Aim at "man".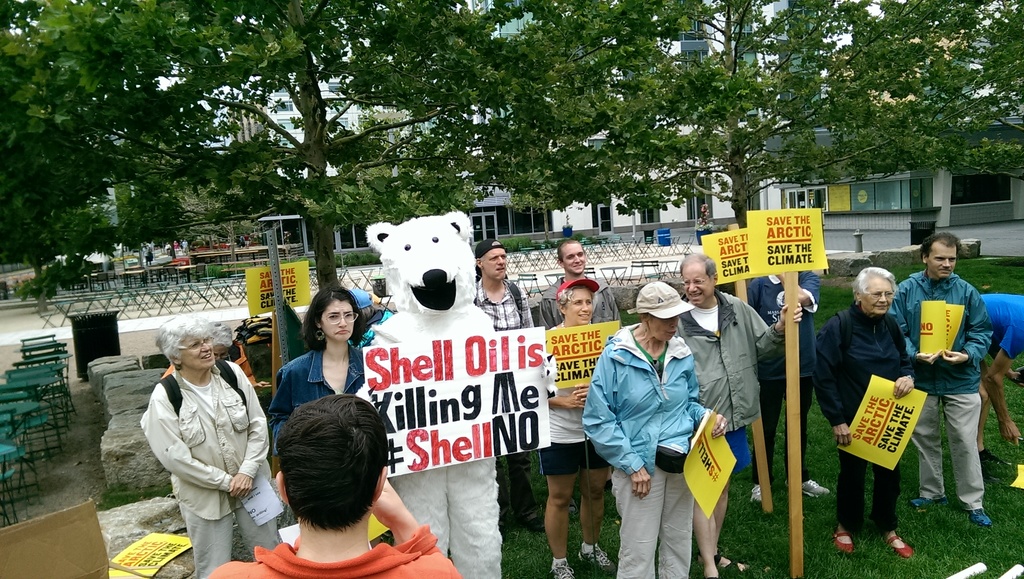
Aimed at [671,252,803,578].
